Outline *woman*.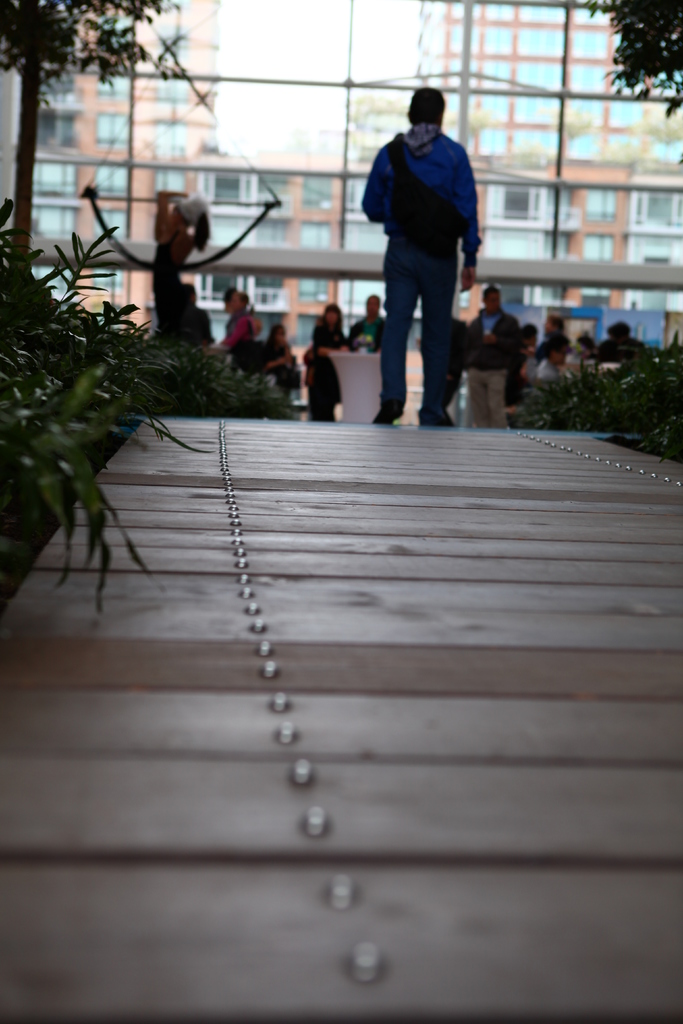
Outline: (252, 322, 309, 392).
